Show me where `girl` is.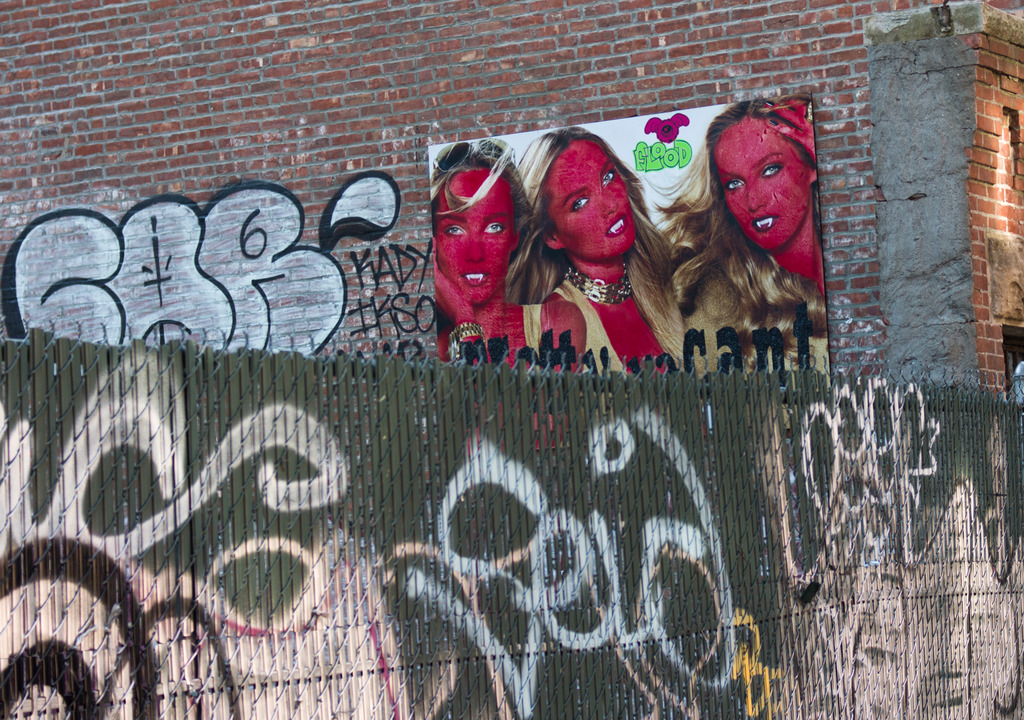
`girl` is at <bbox>514, 116, 710, 364</bbox>.
